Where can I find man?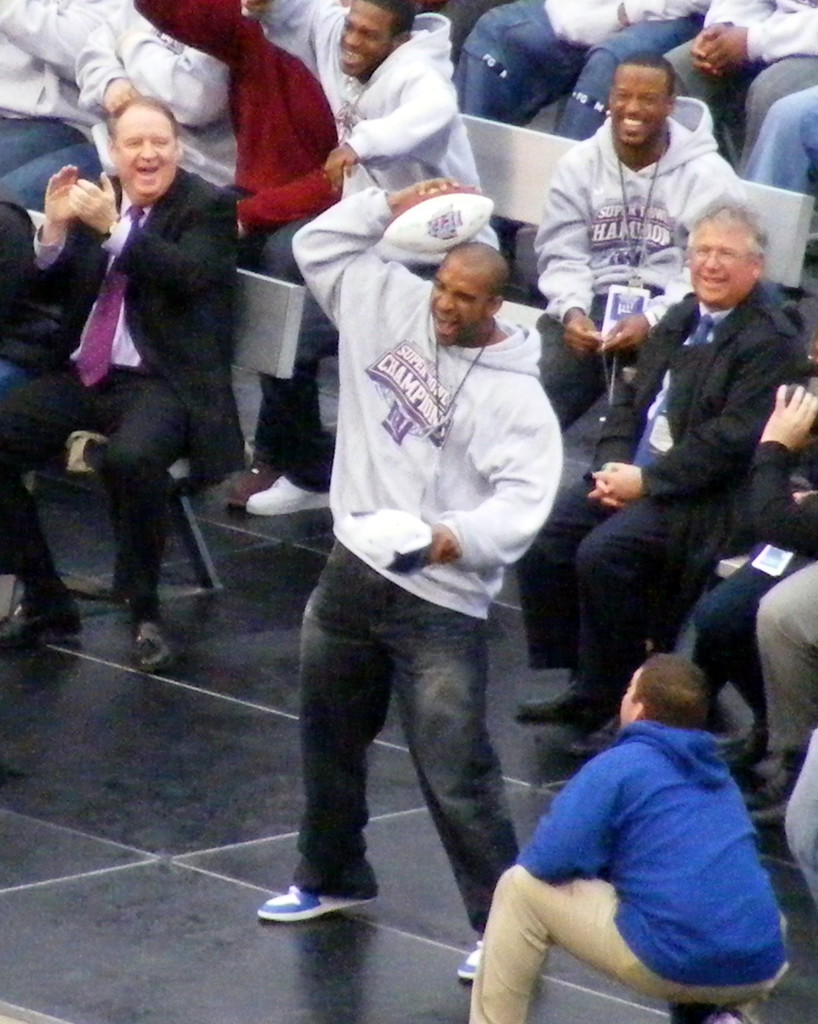
You can find it at region(536, 41, 755, 435).
